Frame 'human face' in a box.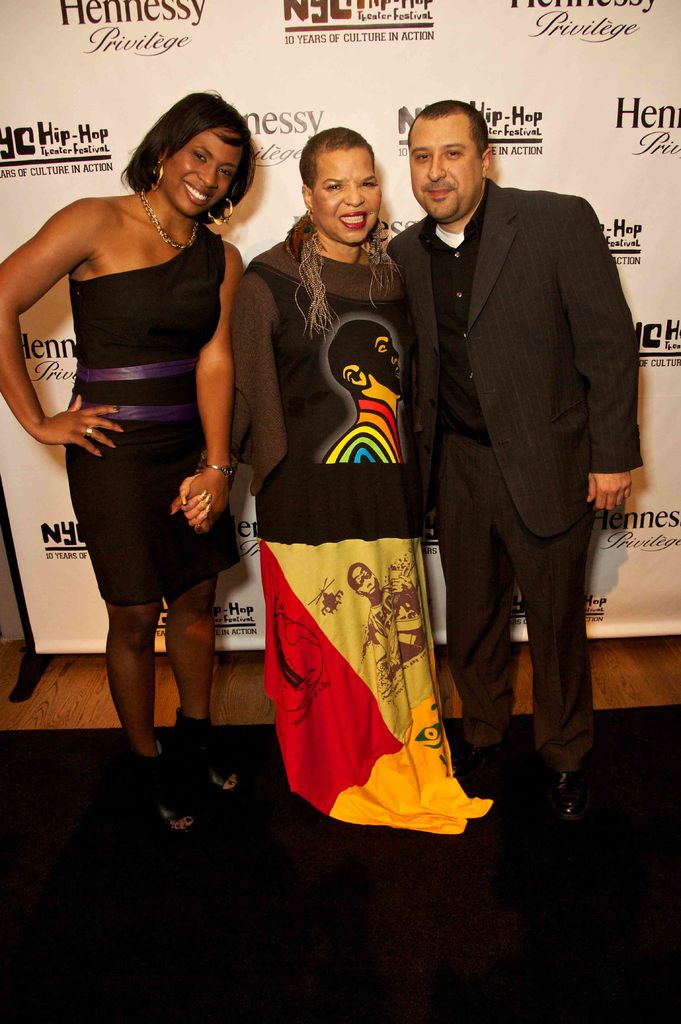
<box>364,323,403,400</box>.
